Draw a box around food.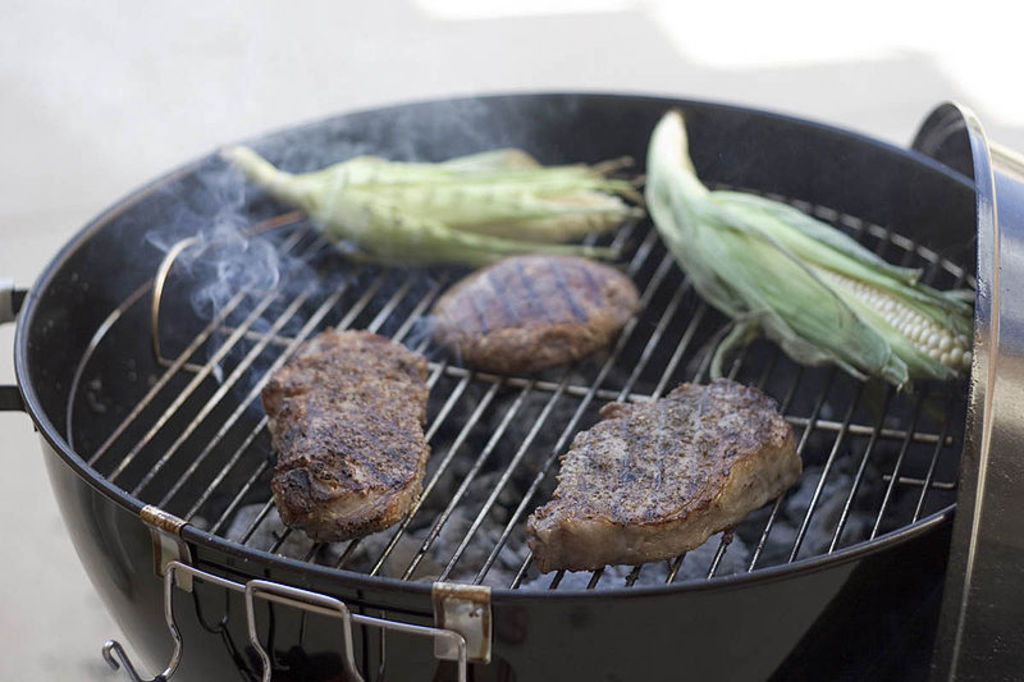
(667, 203, 993, 372).
